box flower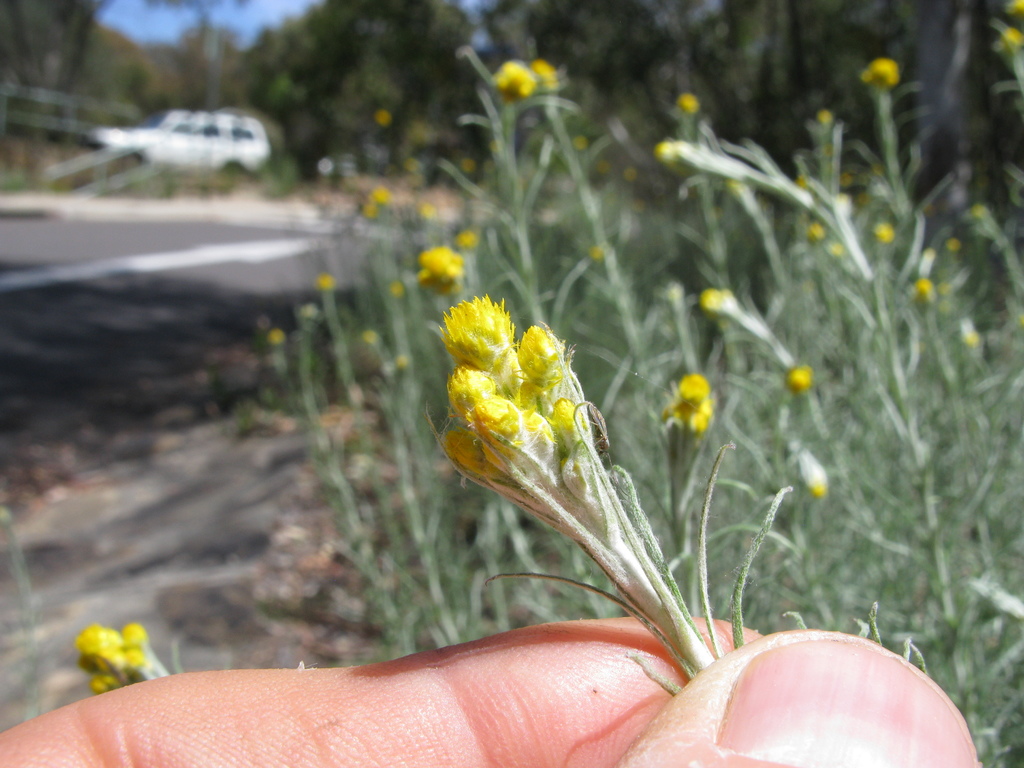
BBox(71, 621, 159, 696)
